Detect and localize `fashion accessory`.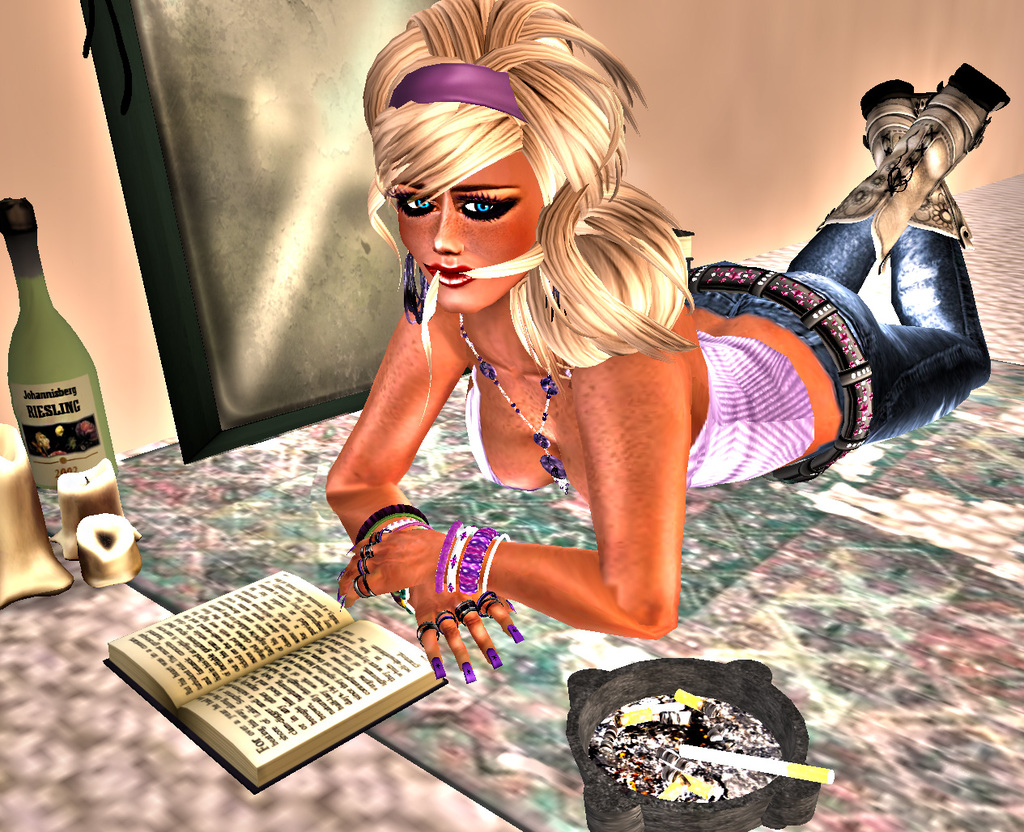
Localized at Rect(686, 261, 874, 482).
